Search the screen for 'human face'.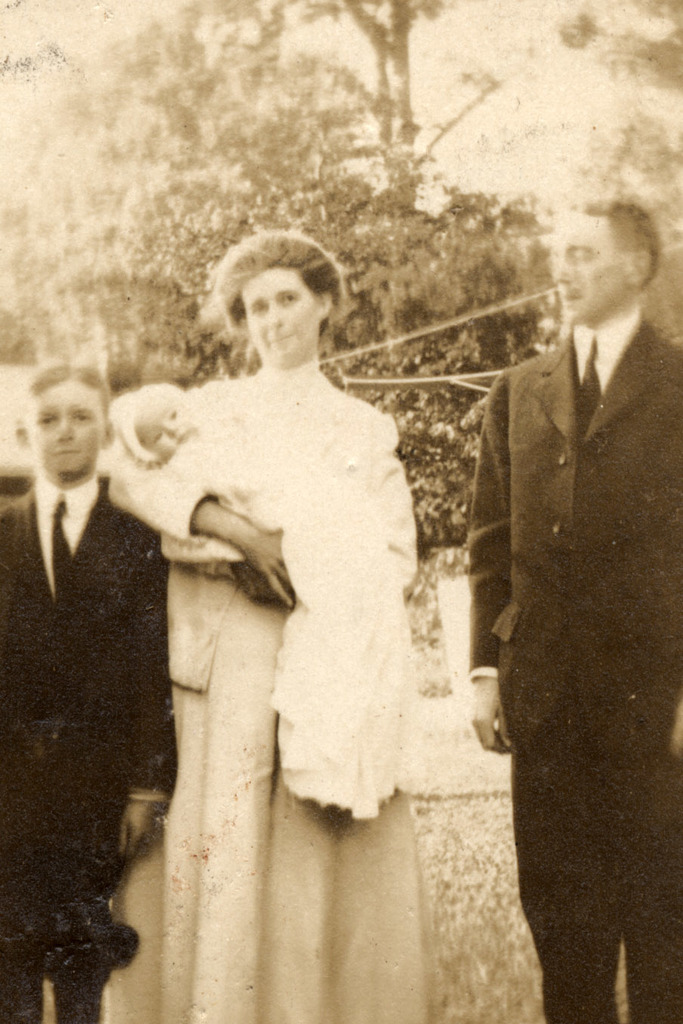
Found at [243,268,322,362].
